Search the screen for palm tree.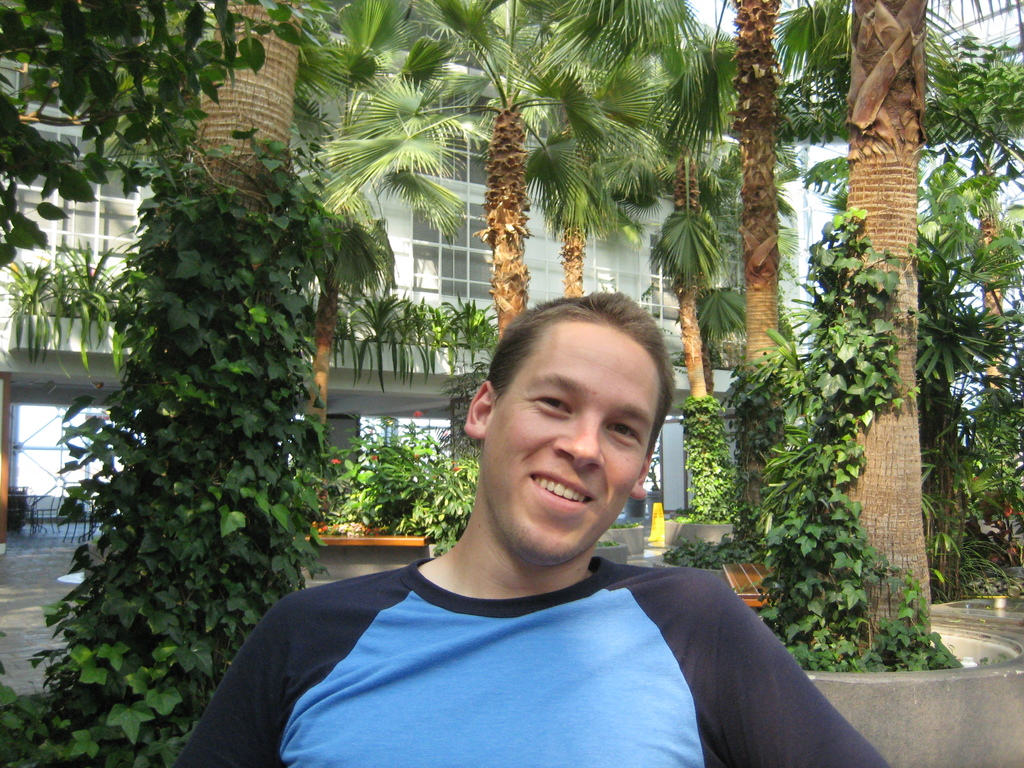
Found at (654,36,821,426).
